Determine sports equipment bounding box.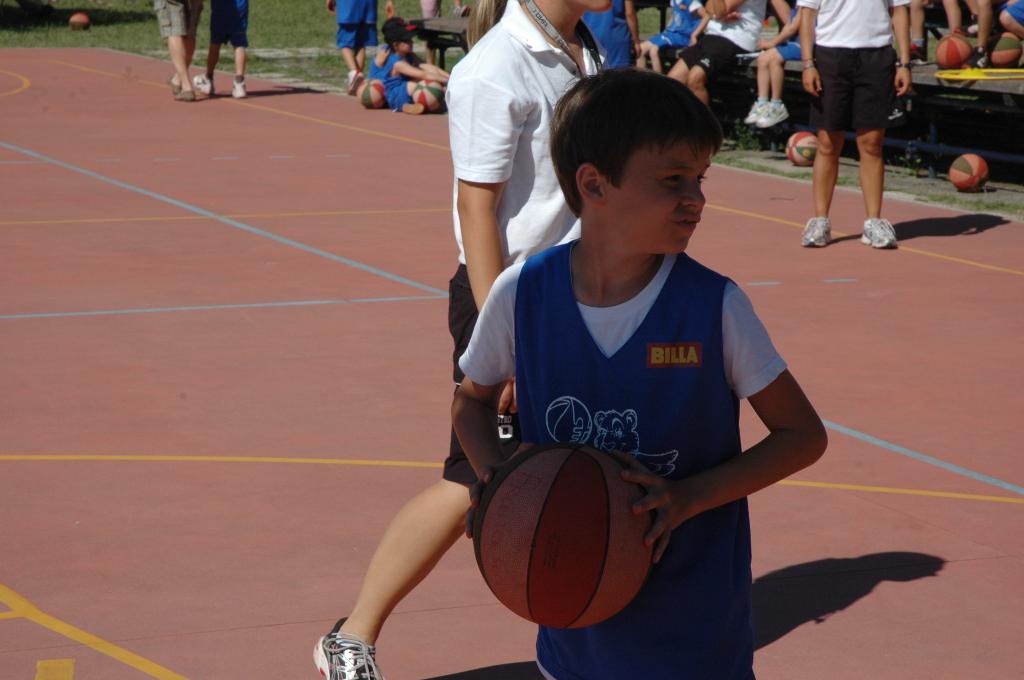
Determined: left=357, top=82, right=387, bottom=111.
